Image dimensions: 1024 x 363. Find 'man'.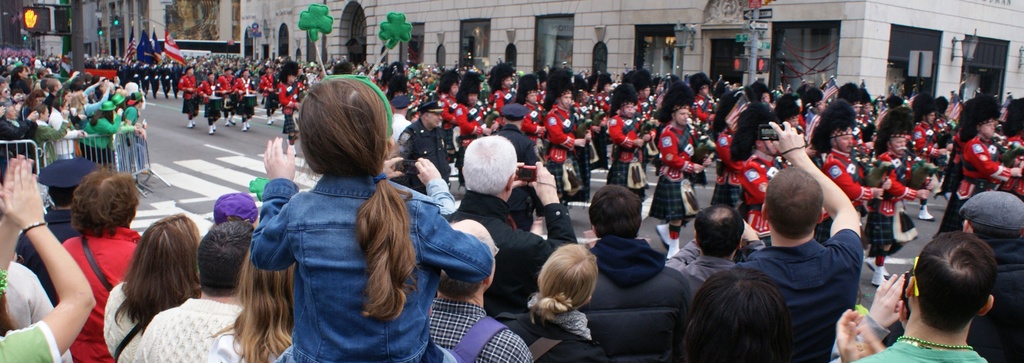
pyautogui.locateOnScreen(426, 215, 543, 362).
